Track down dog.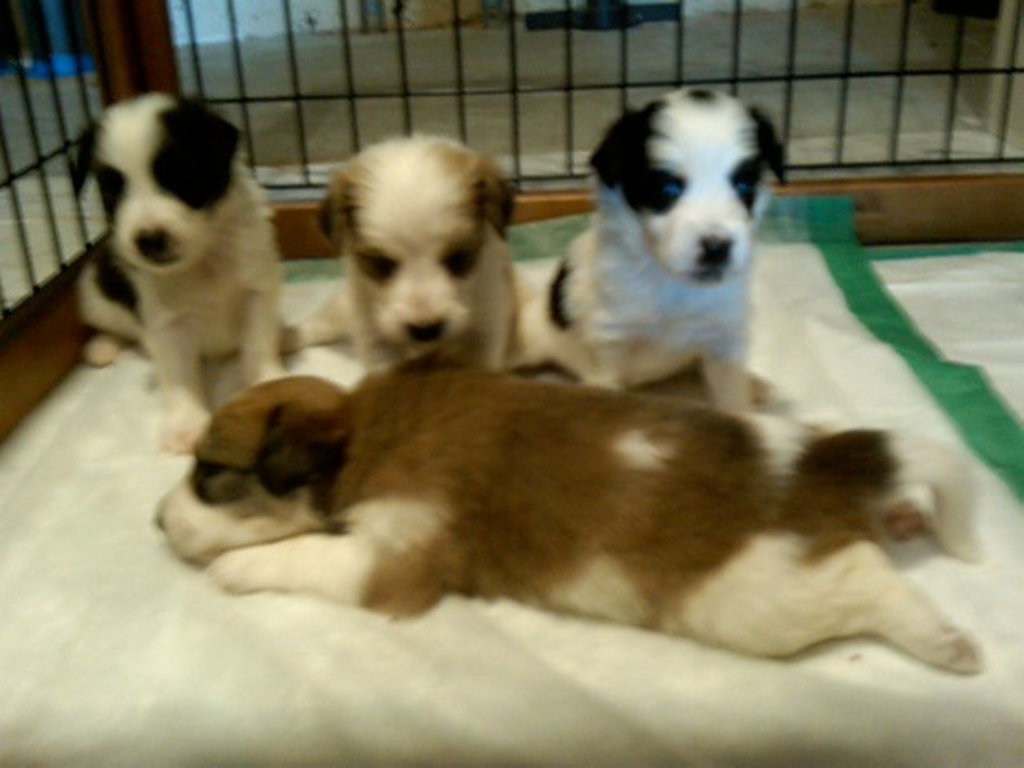
Tracked to crop(538, 85, 786, 410).
